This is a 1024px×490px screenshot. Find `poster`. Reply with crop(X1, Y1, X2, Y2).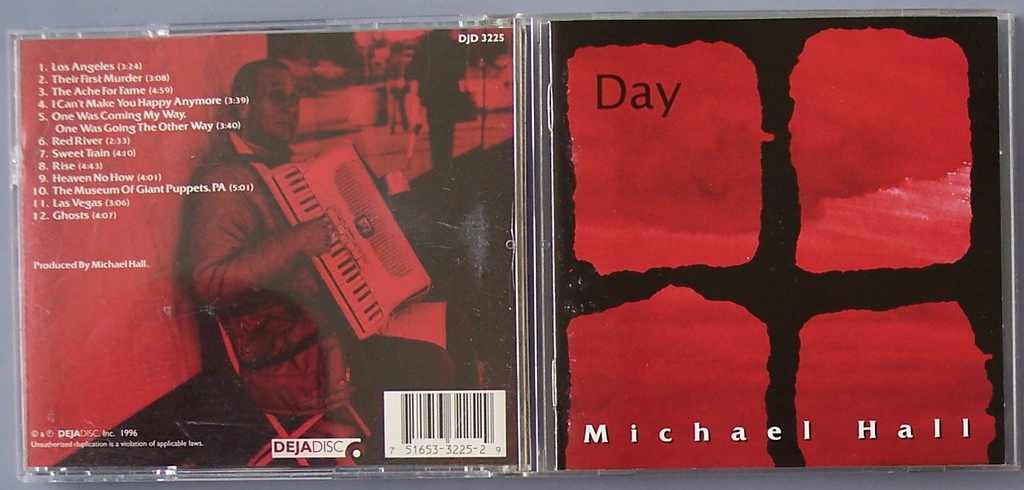
crop(548, 17, 1006, 471).
